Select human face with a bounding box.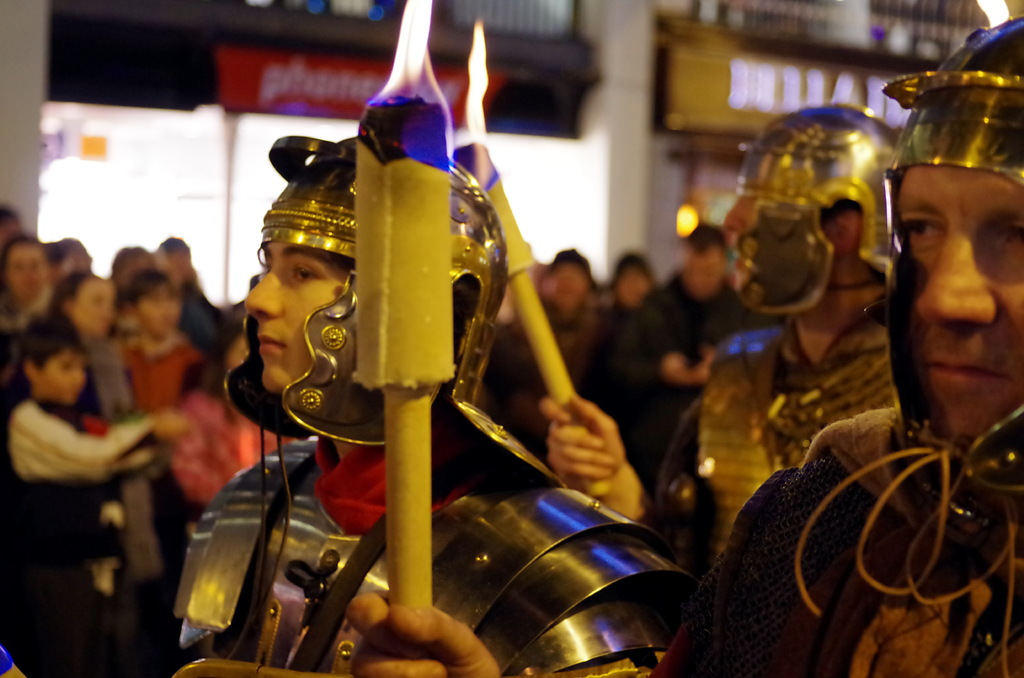
898/162/1022/424.
